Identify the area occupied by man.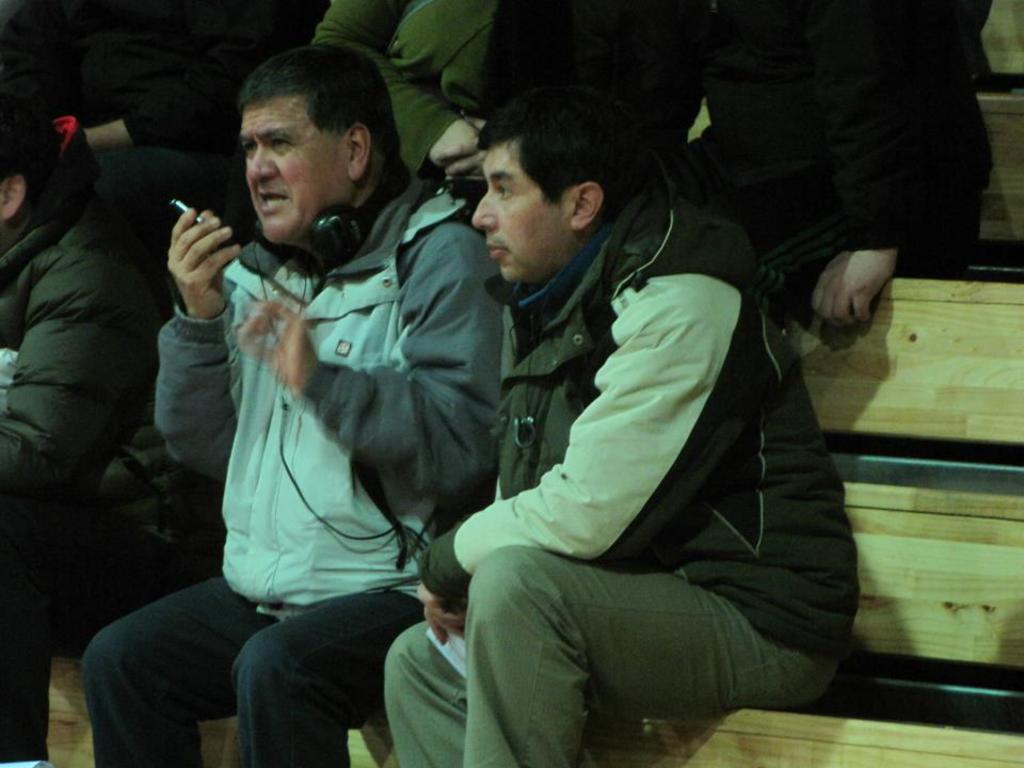
Area: rect(0, 83, 173, 767).
